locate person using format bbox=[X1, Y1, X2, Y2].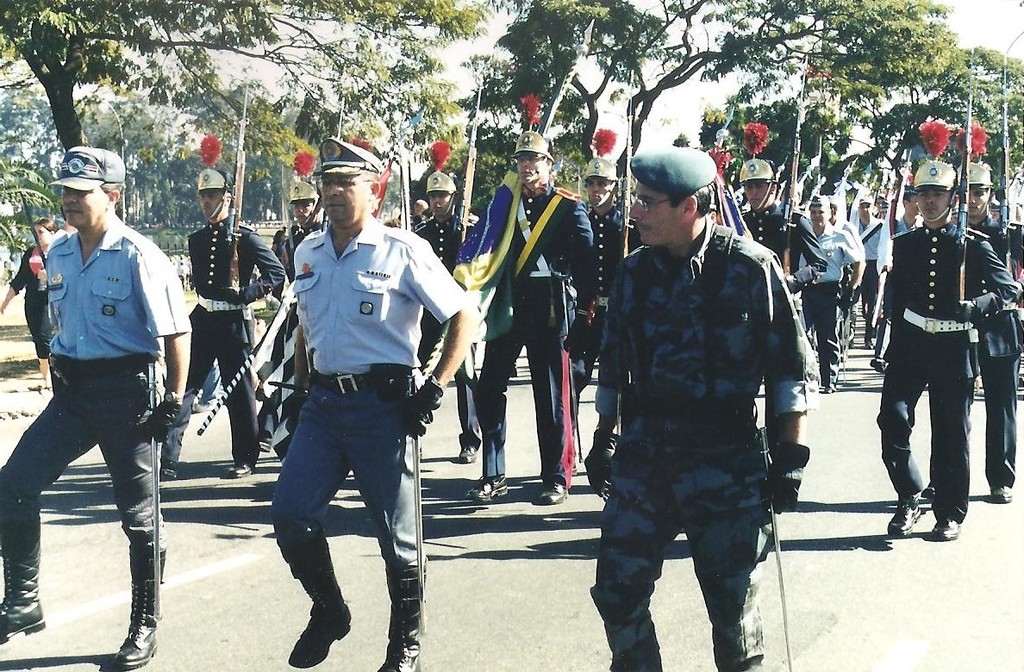
bbox=[851, 196, 896, 364].
